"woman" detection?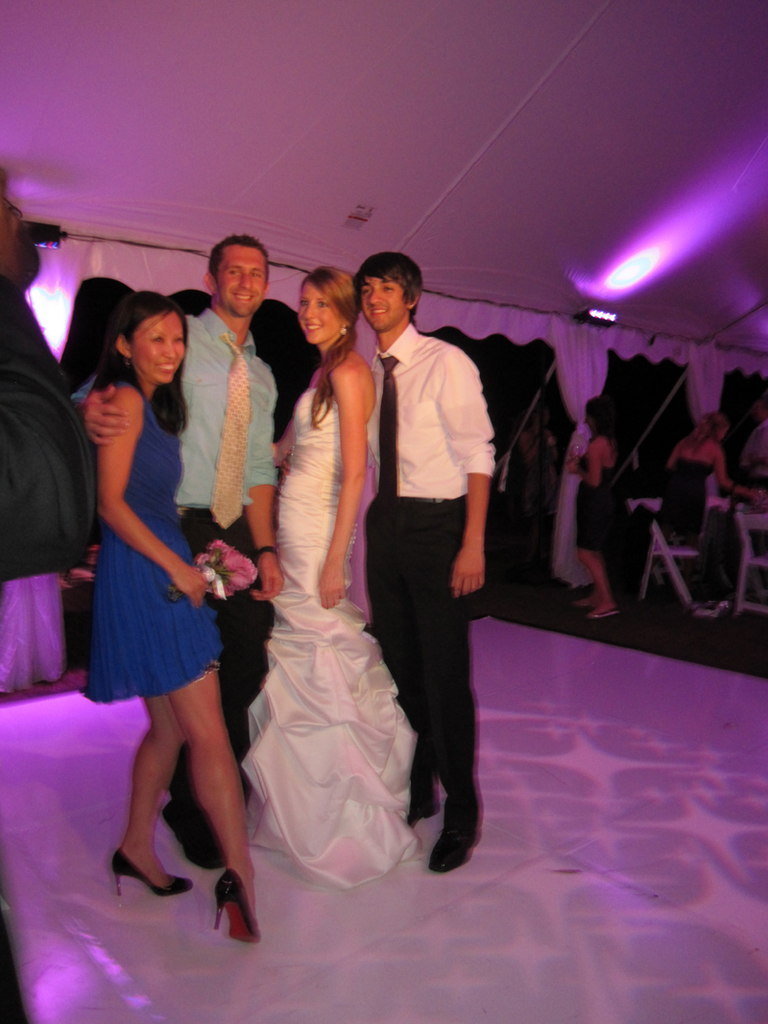
<box>95,290,256,940</box>
